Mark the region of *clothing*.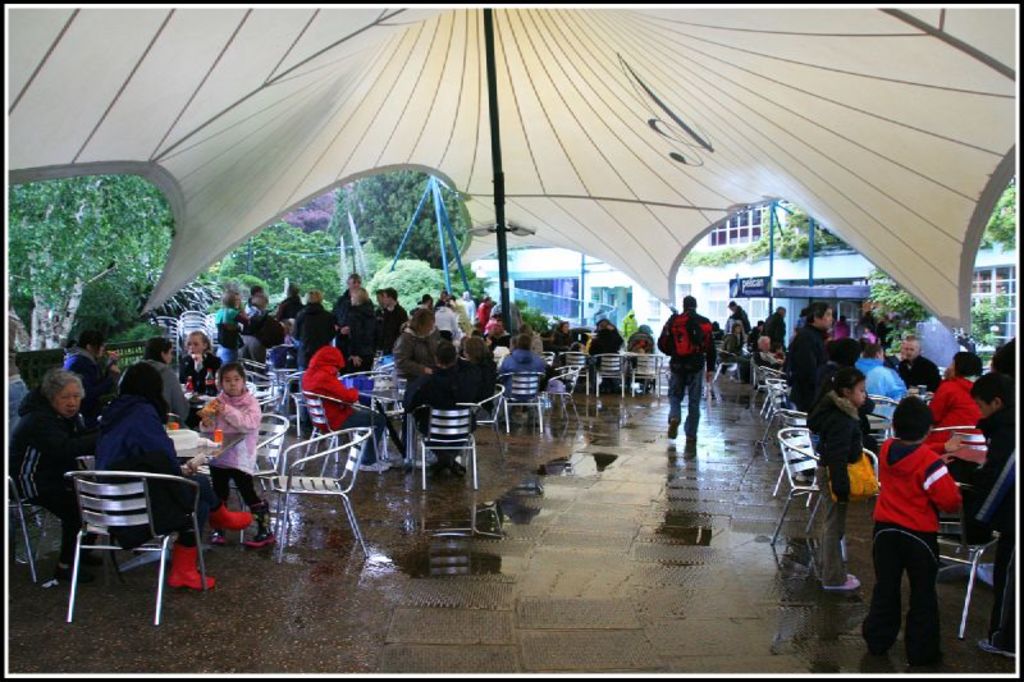
Region: bbox(760, 312, 781, 348).
